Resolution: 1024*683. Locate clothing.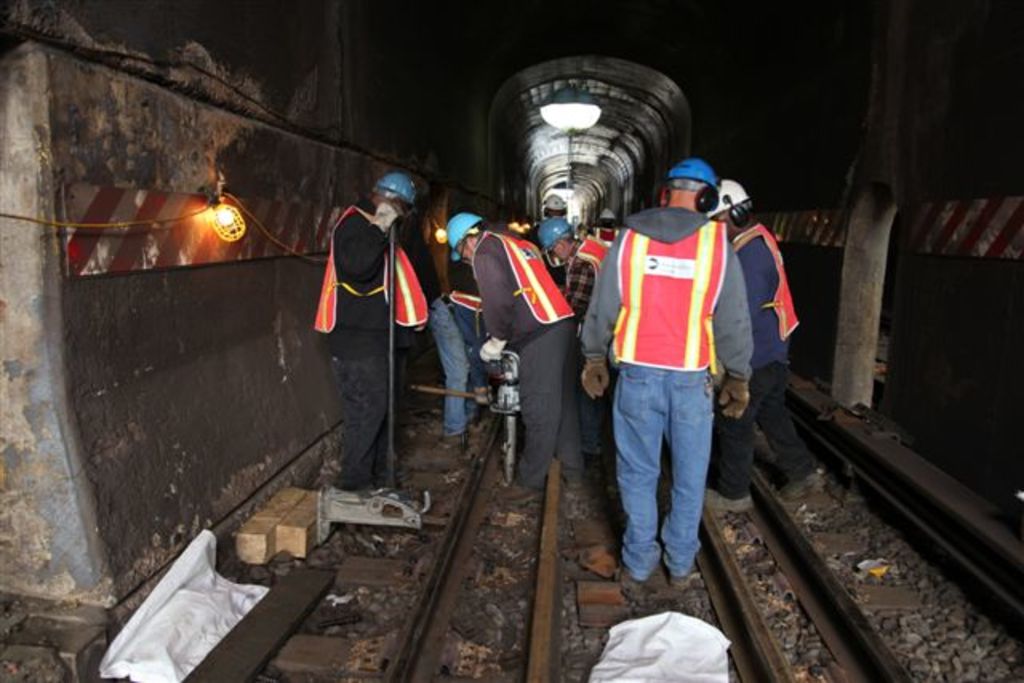
565 238 606 318.
